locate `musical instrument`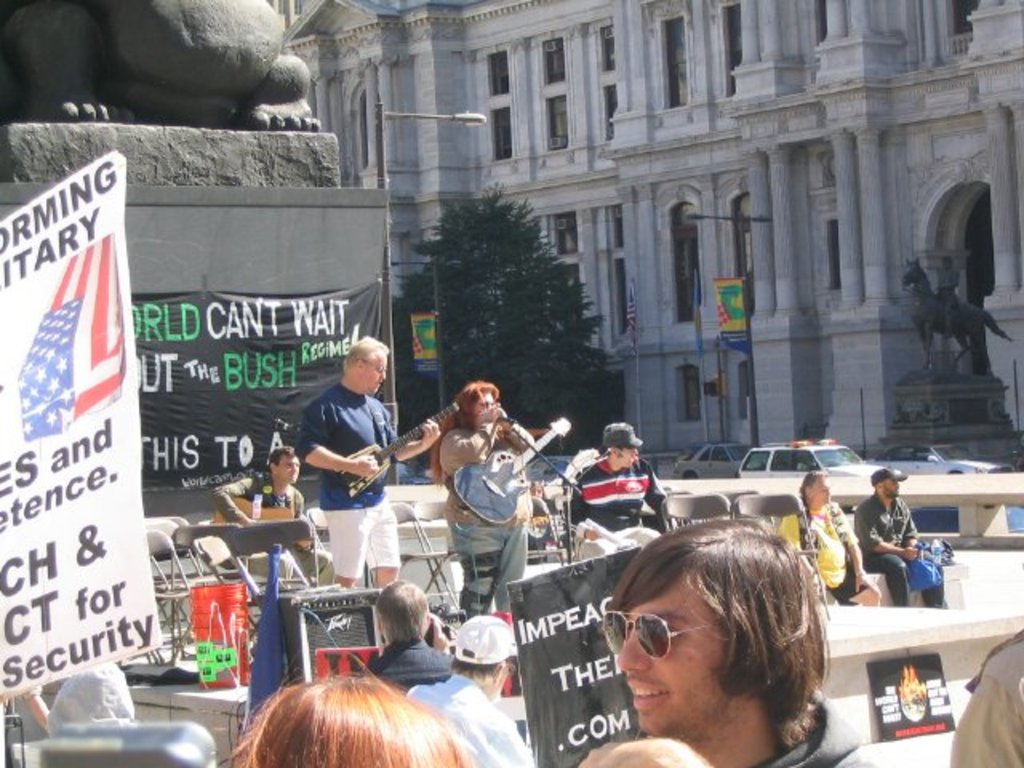
(333, 402, 459, 498)
